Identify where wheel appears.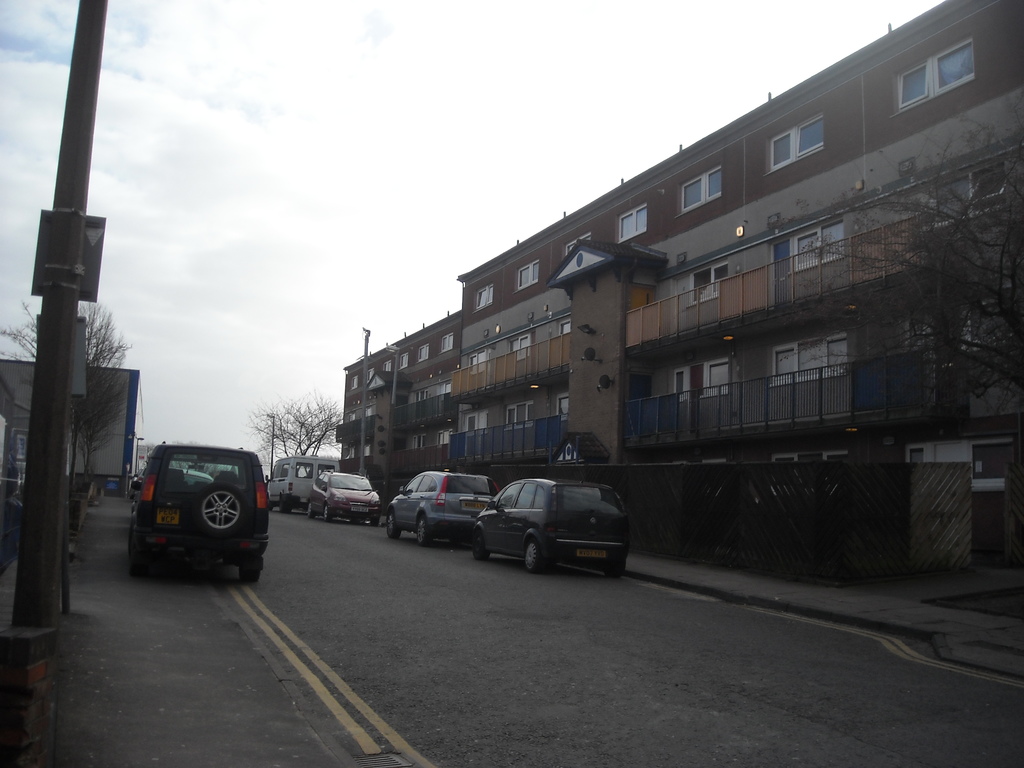
Appears at <bbox>308, 501, 315, 517</bbox>.
